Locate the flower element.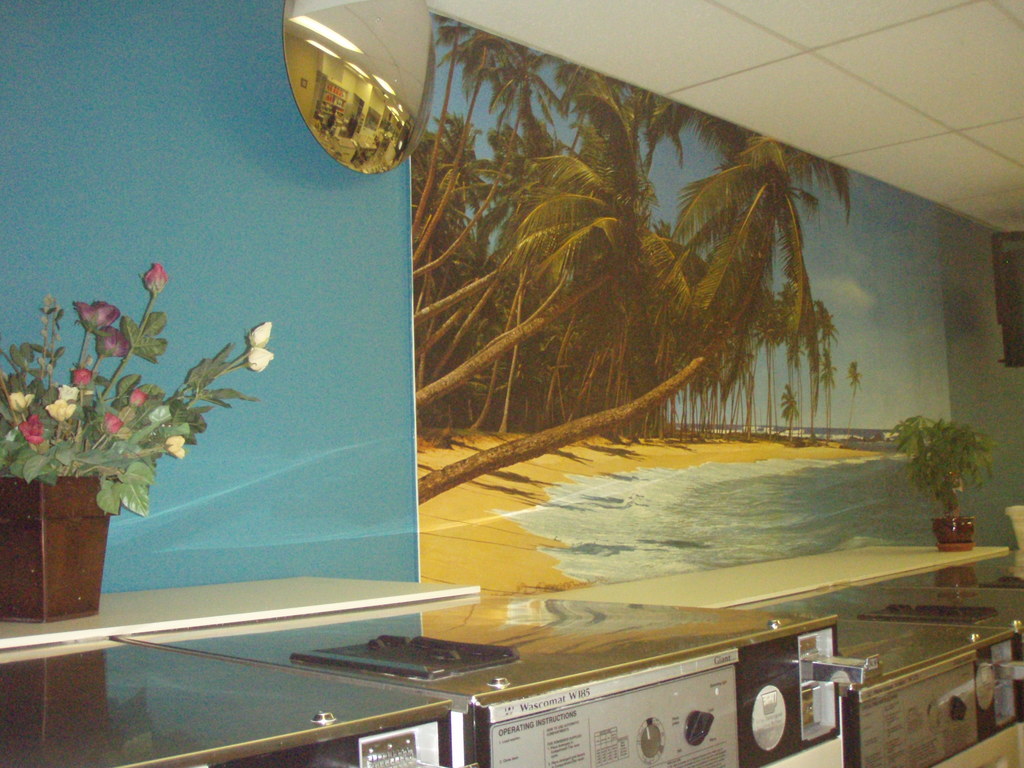
Element bbox: 143:264:171:294.
